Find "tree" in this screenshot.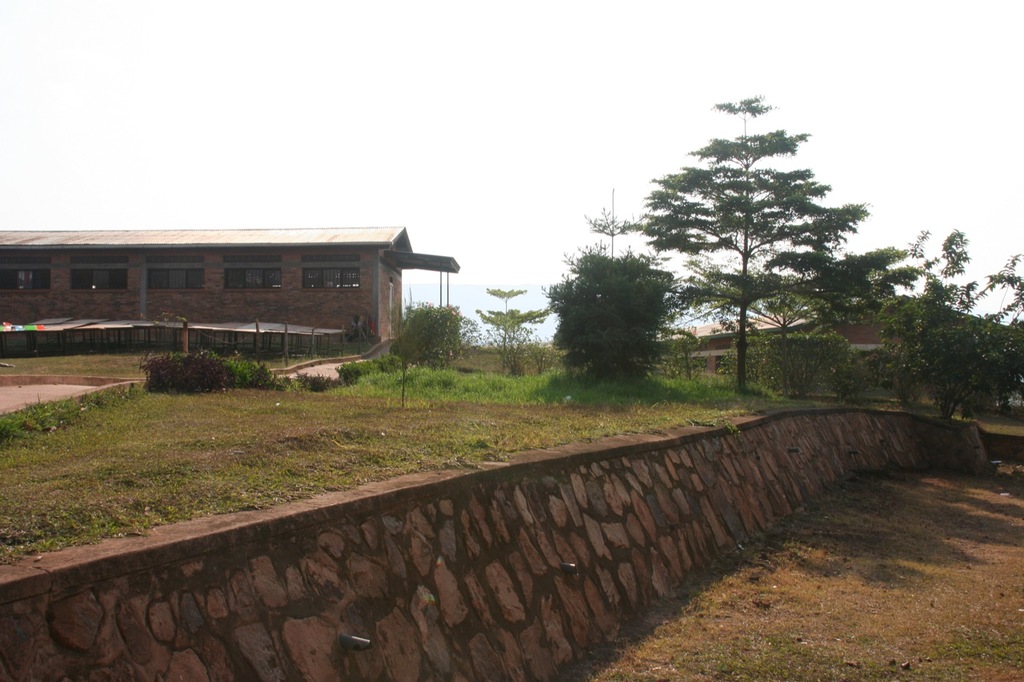
The bounding box for "tree" is (876,226,1023,425).
